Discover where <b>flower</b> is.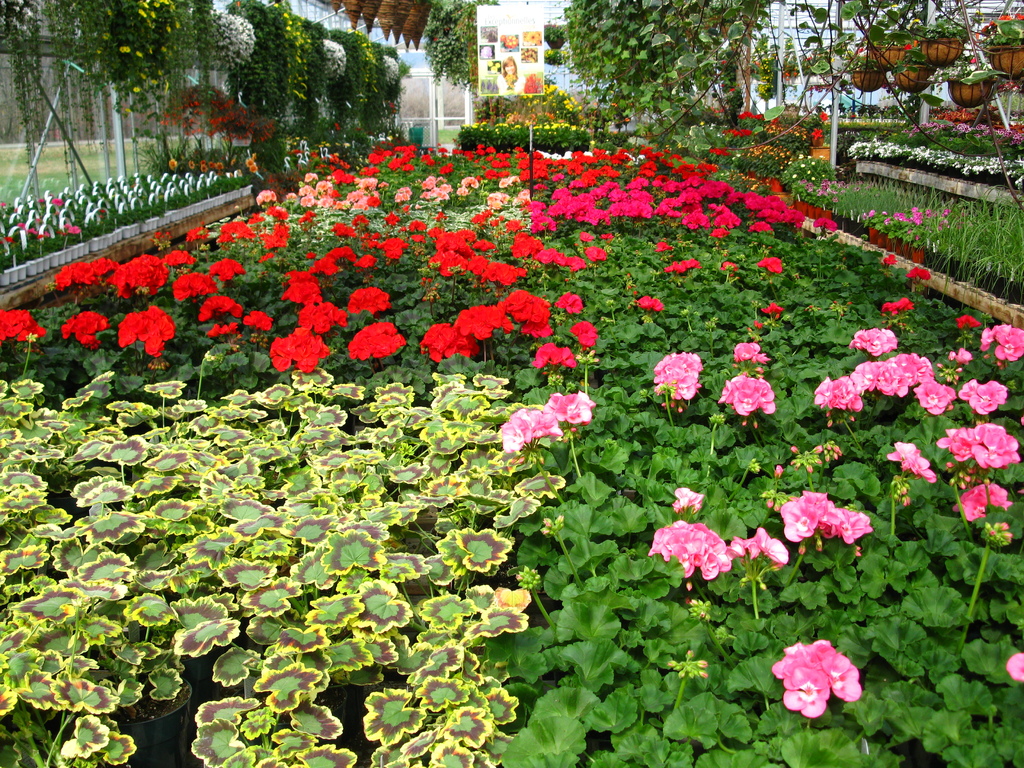
Discovered at BBox(25, 227, 41, 234).
